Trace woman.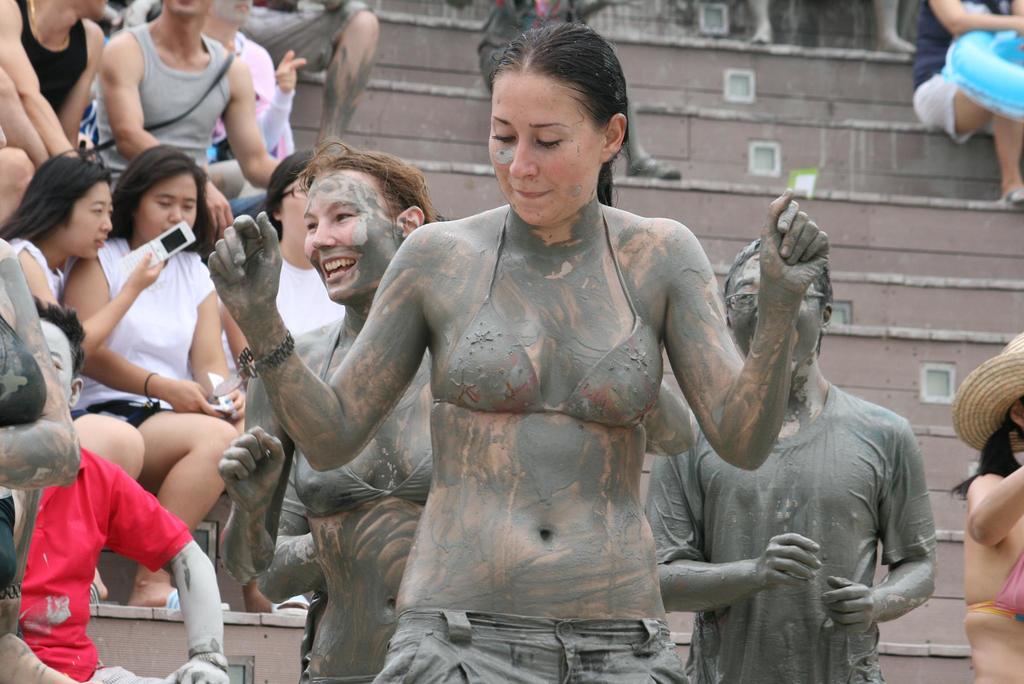
Traced to [216,143,439,683].
